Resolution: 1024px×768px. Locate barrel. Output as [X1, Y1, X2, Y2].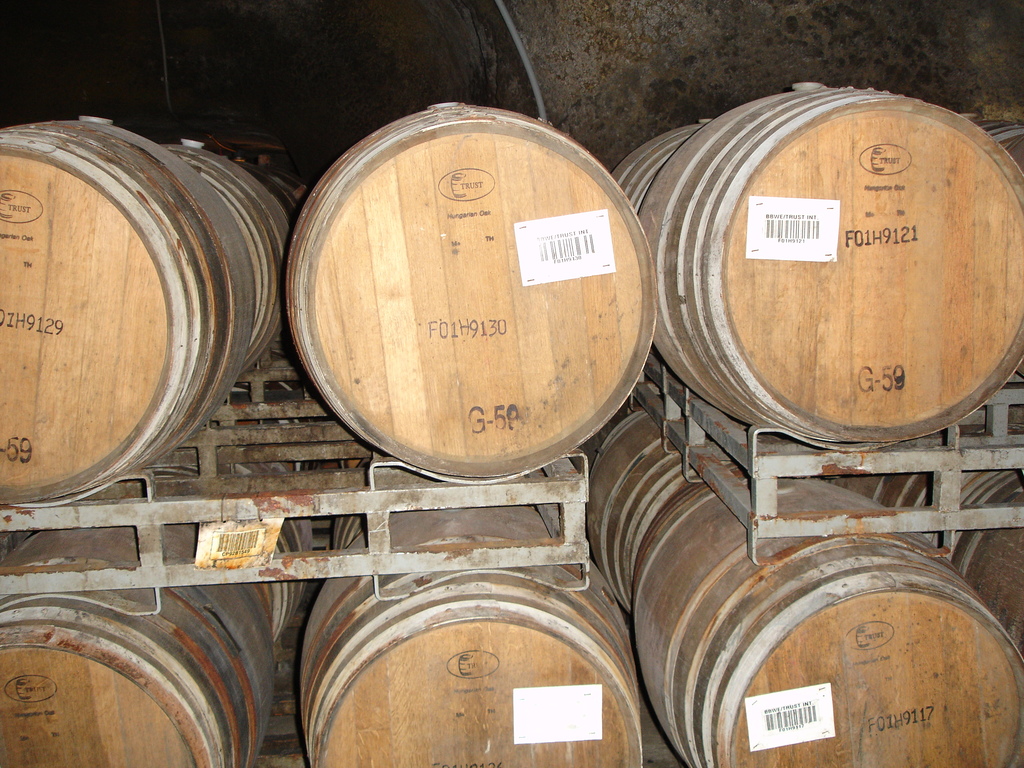
[0, 119, 260, 511].
